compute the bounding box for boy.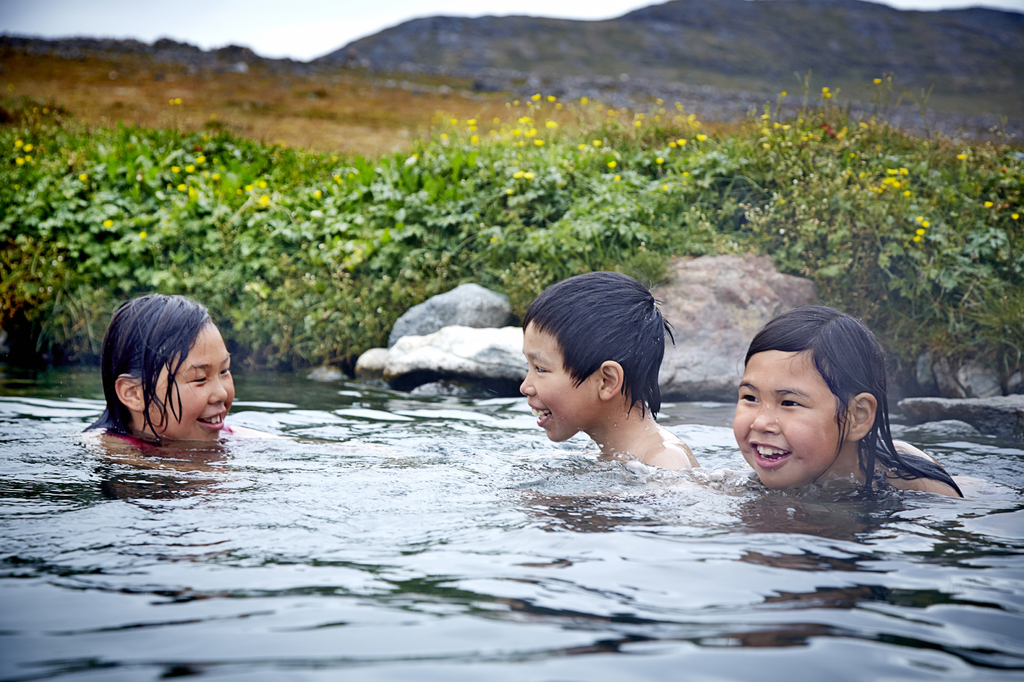
[x1=505, y1=270, x2=708, y2=488].
